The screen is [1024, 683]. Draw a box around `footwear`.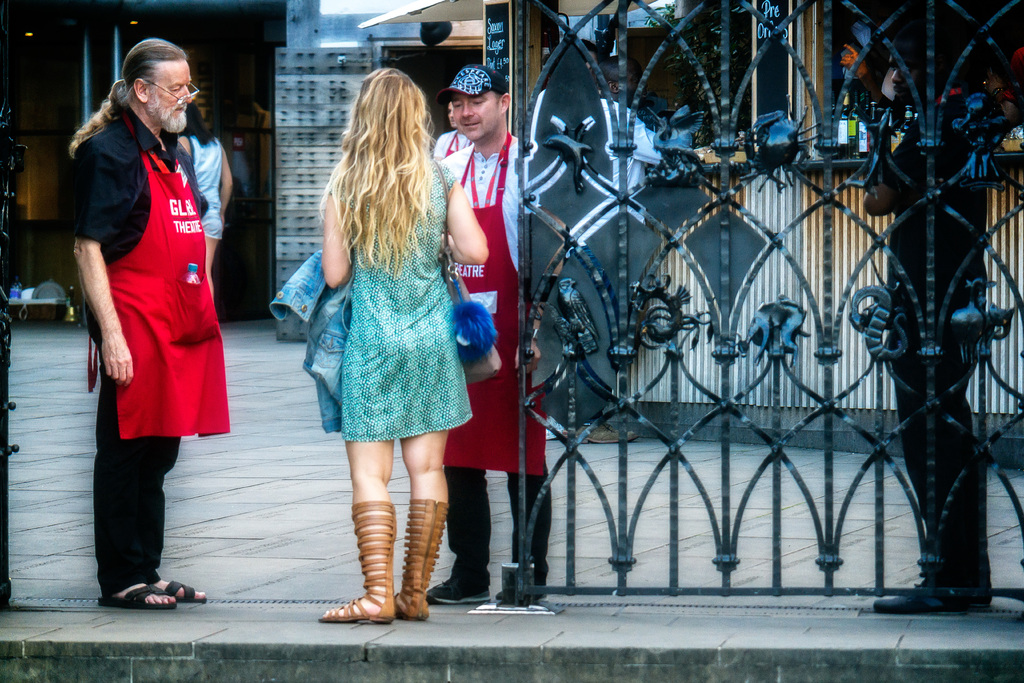
<box>161,580,205,607</box>.
